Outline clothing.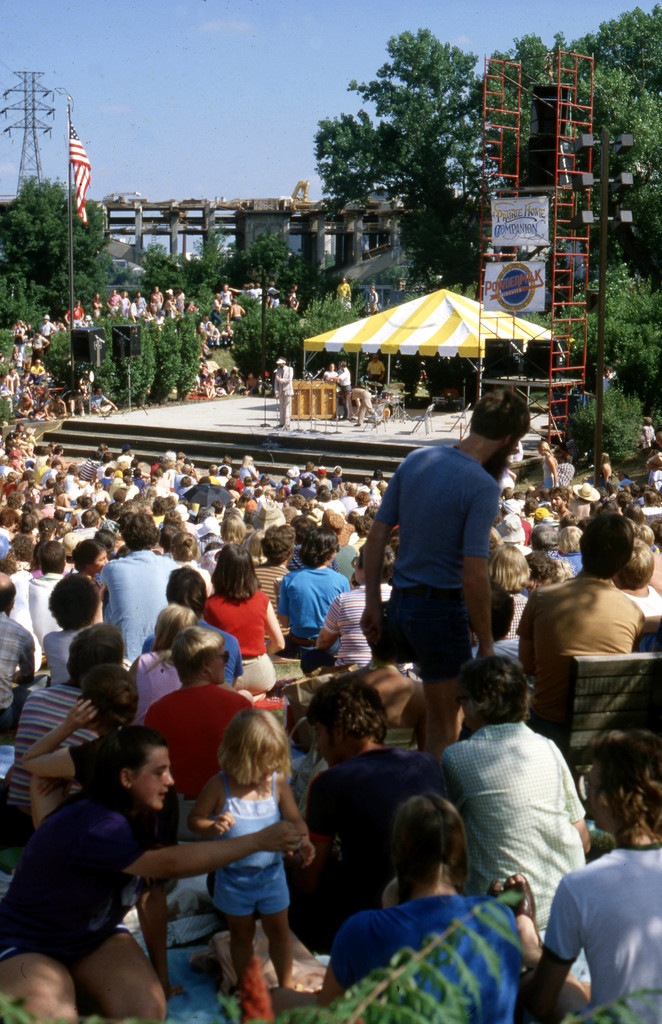
Outline: bbox(548, 855, 661, 1009).
